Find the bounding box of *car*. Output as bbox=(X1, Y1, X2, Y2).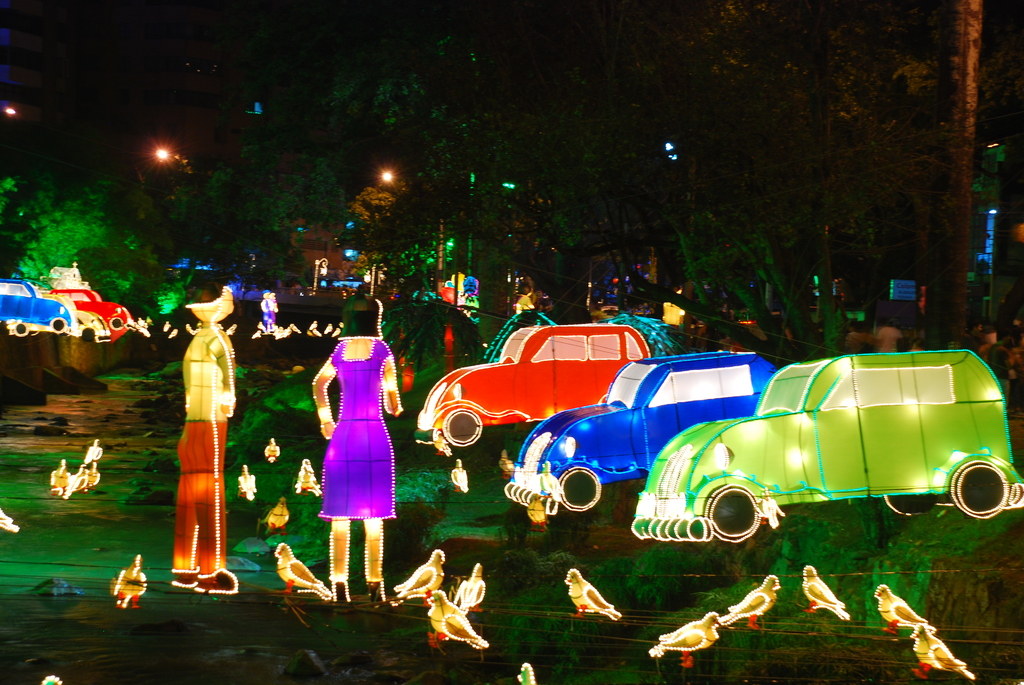
bbox=(615, 338, 1000, 562).
